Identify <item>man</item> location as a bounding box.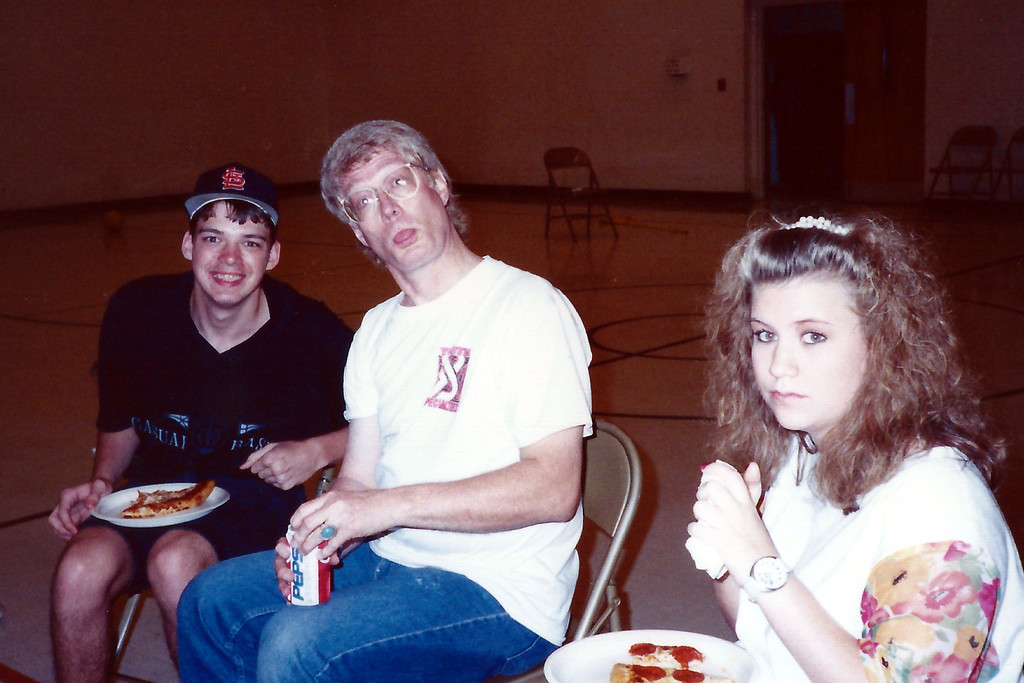
[left=173, top=121, right=600, bottom=682].
